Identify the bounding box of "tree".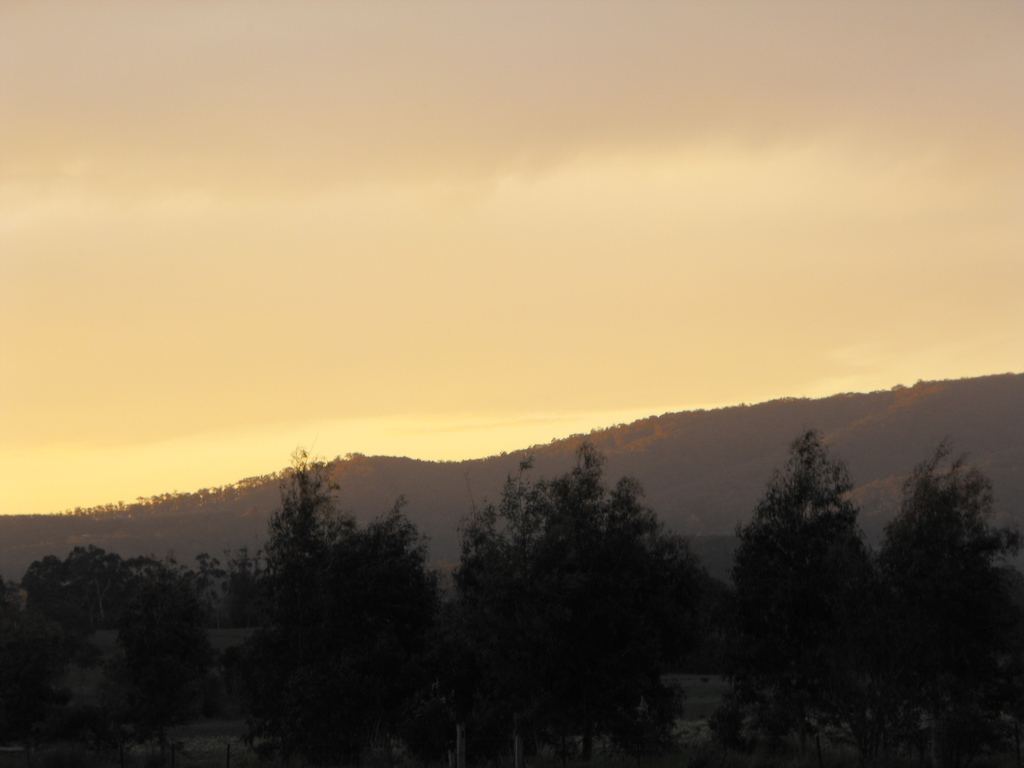
BBox(449, 440, 736, 685).
